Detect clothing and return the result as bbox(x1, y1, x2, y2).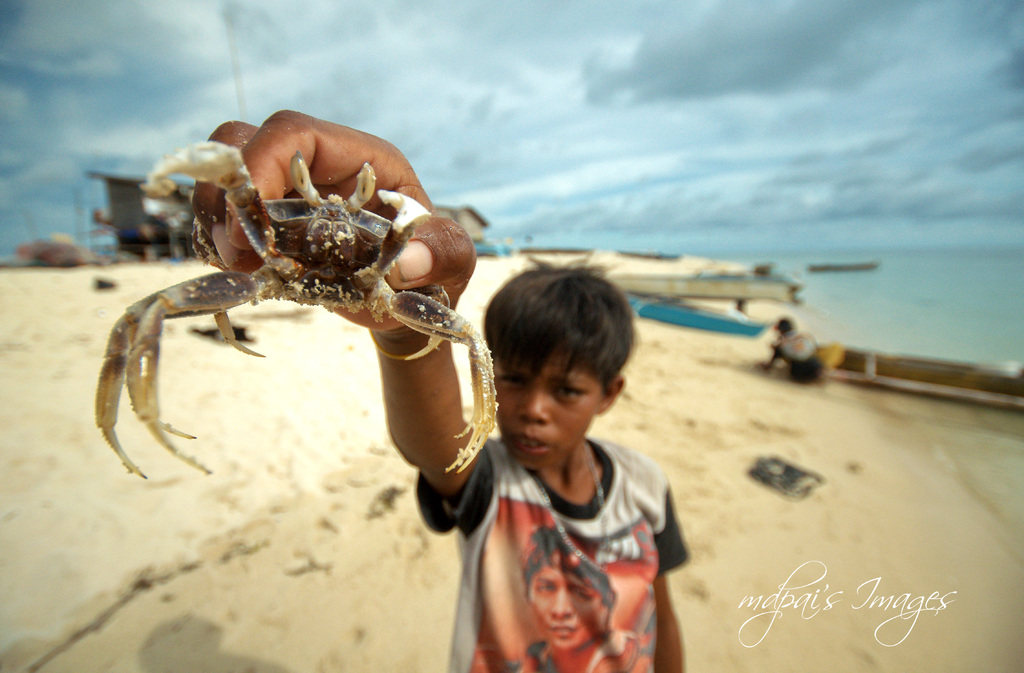
bbox(777, 331, 828, 384).
